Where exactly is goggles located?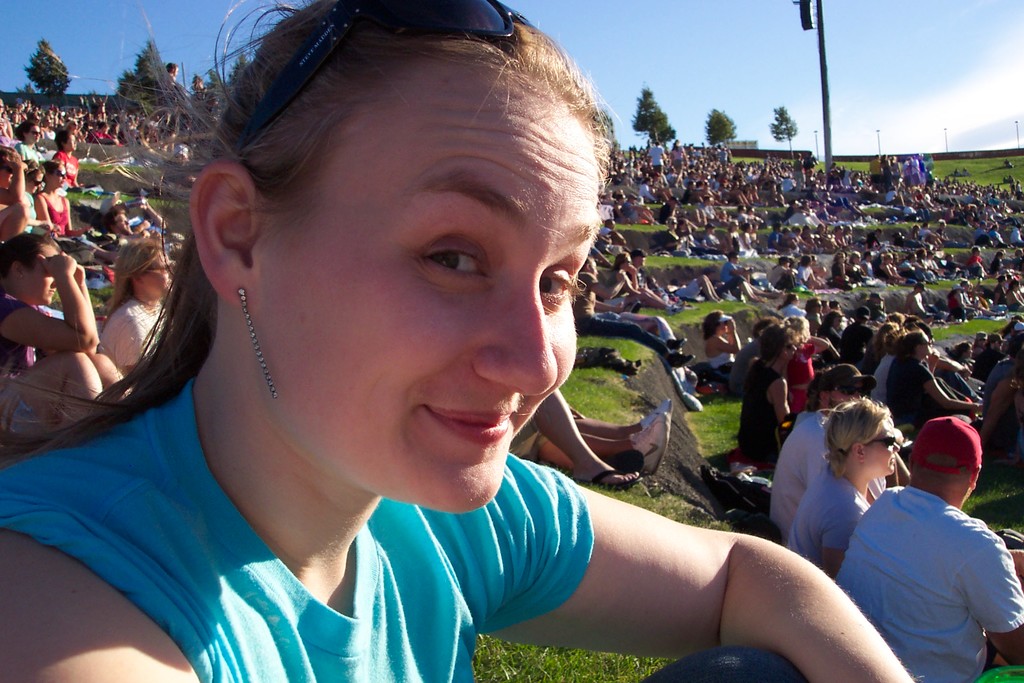
Its bounding box is select_region(869, 433, 898, 447).
